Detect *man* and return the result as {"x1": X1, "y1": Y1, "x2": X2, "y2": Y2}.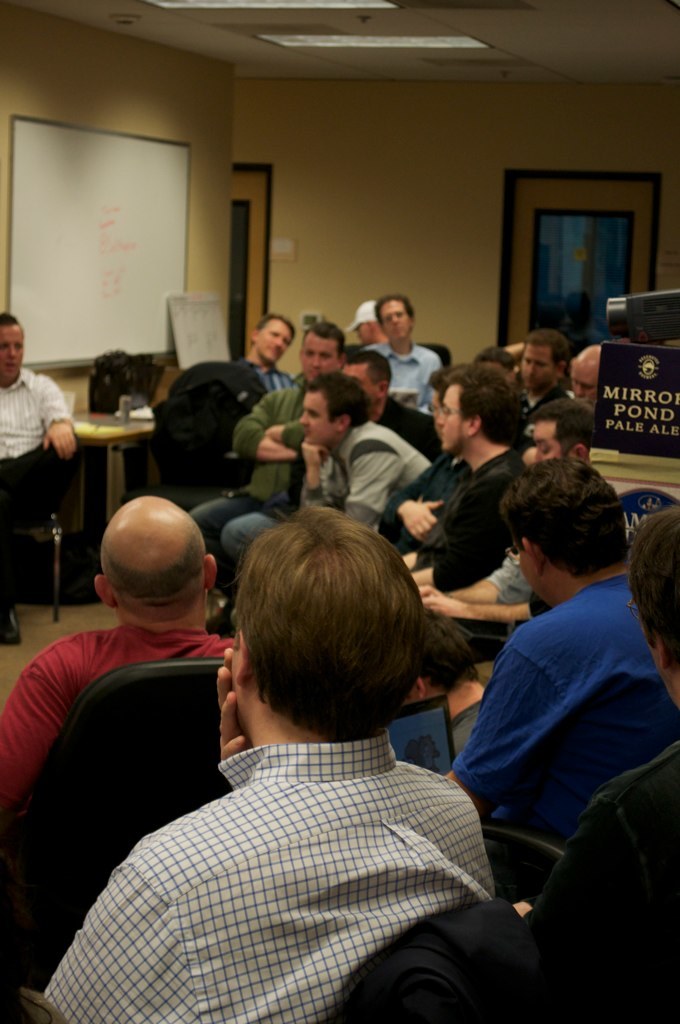
{"x1": 492, "y1": 494, "x2": 679, "y2": 1023}.
